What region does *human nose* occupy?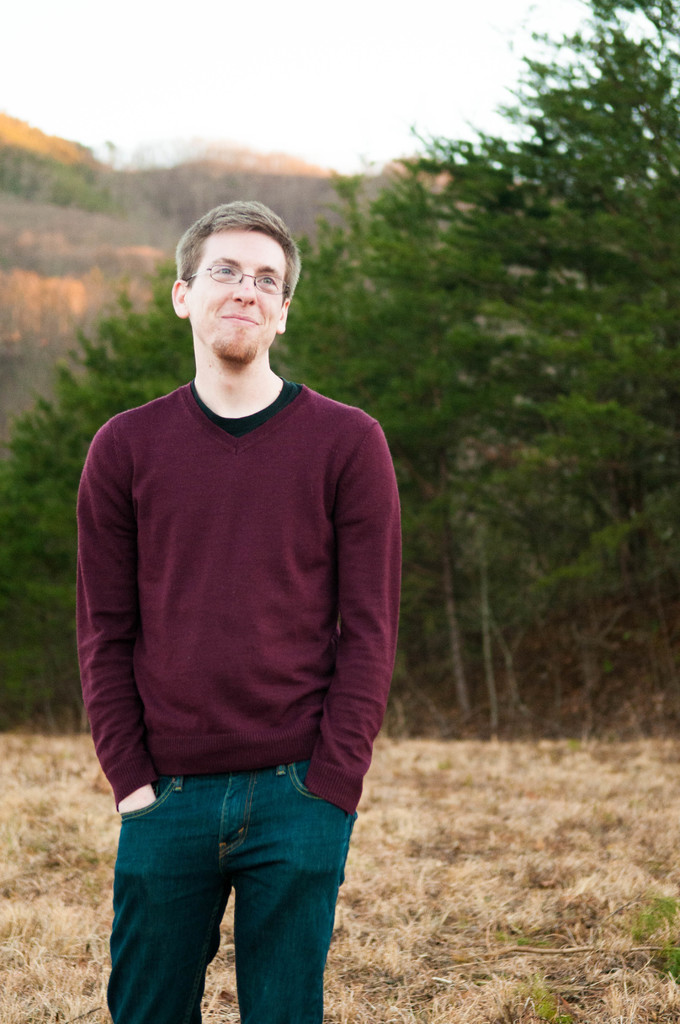
232 275 260 305.
